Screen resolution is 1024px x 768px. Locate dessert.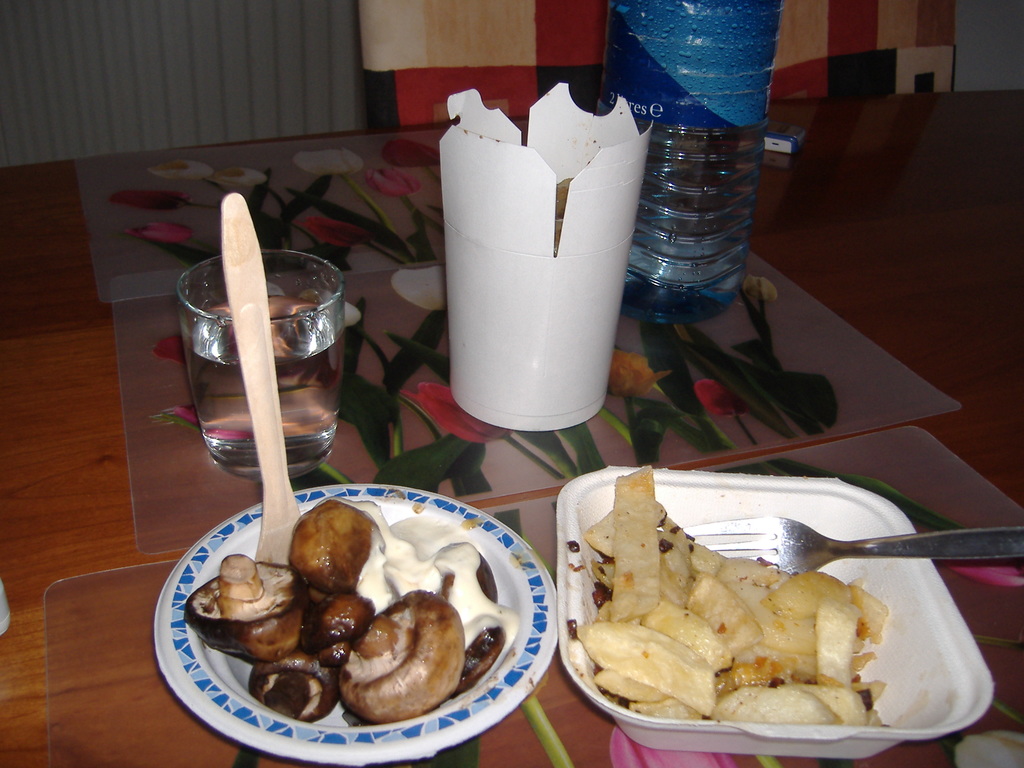
<region>715, 550, 810, 609</region>.
